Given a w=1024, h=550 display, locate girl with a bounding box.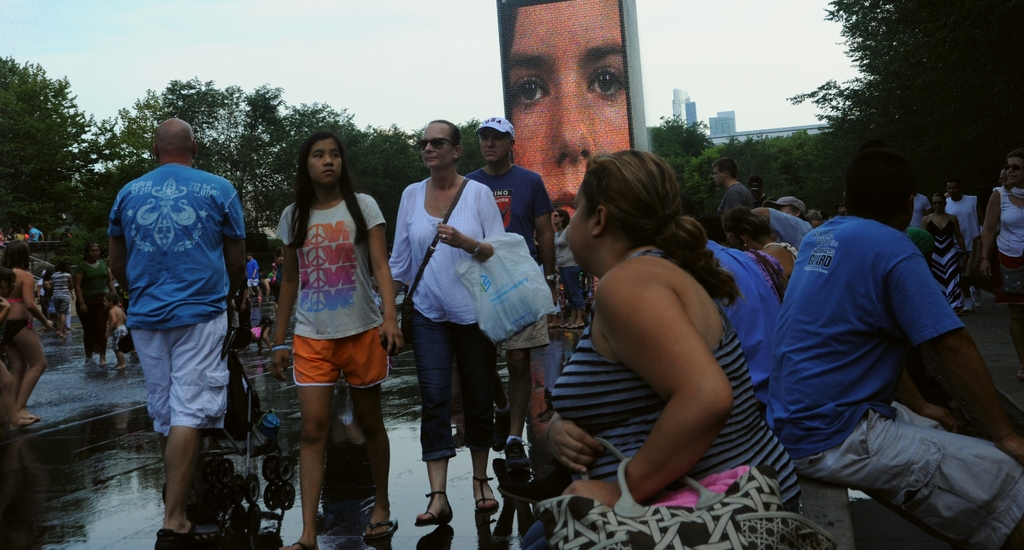
Located: l=270, t=133, r=406, b=549.
